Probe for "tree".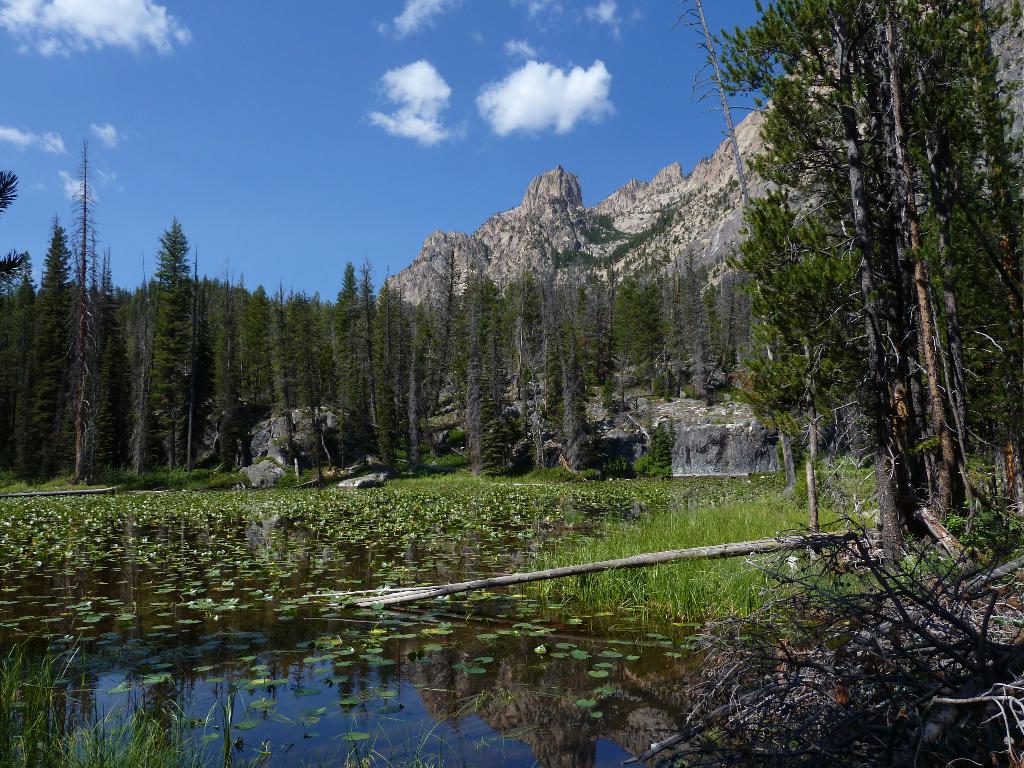
Probe result: select_region(735, 196, 846, 474).
